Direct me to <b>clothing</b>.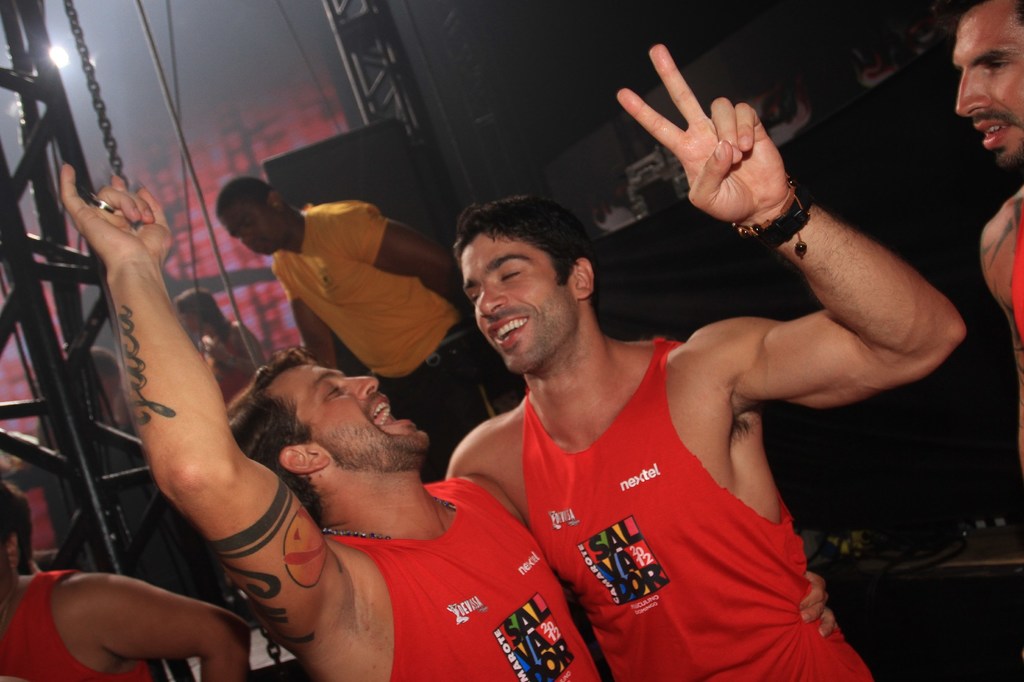
Direction: box=[0, 570, 152, 681].
